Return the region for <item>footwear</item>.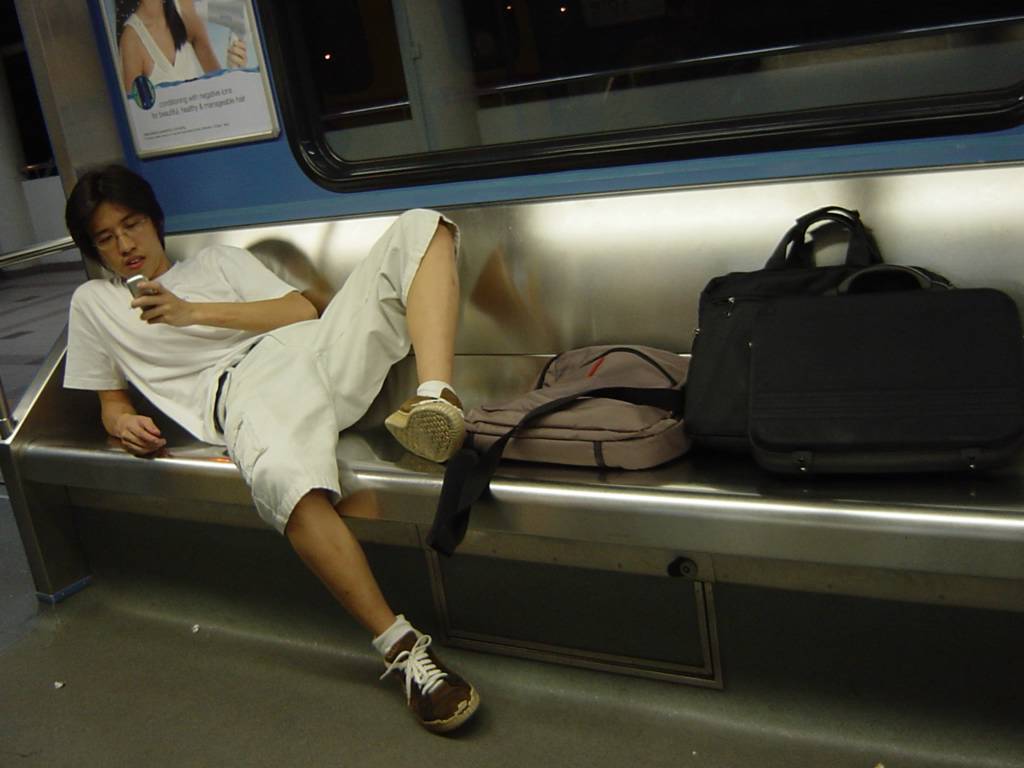
select_region(388, 389, 470, 463).
